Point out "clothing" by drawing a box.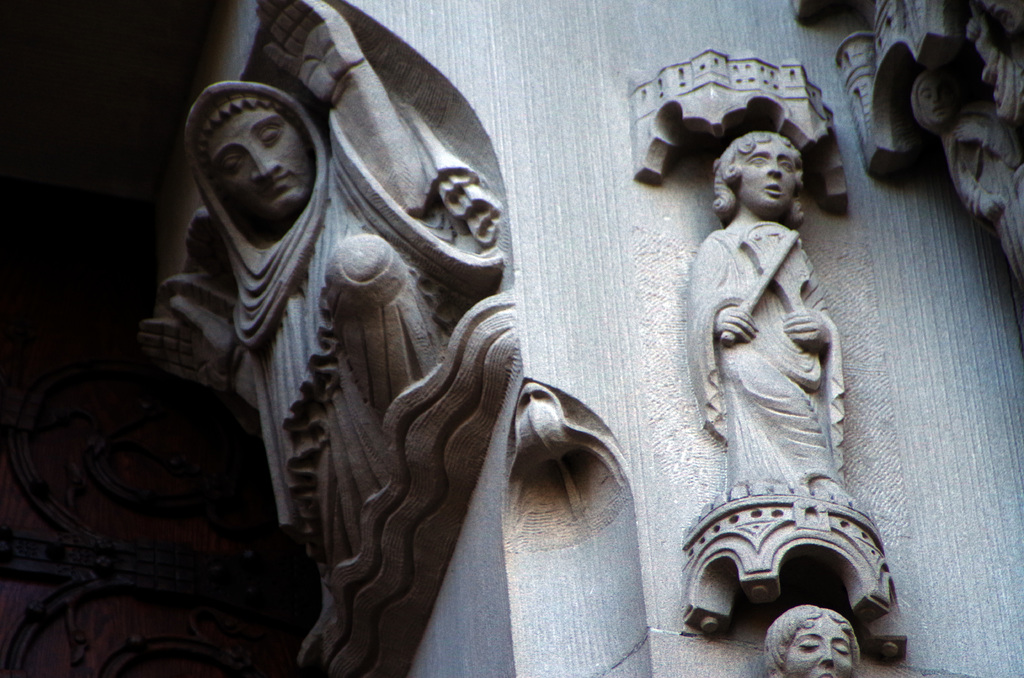
left=943, top=103, right=1023, bottom=297.
